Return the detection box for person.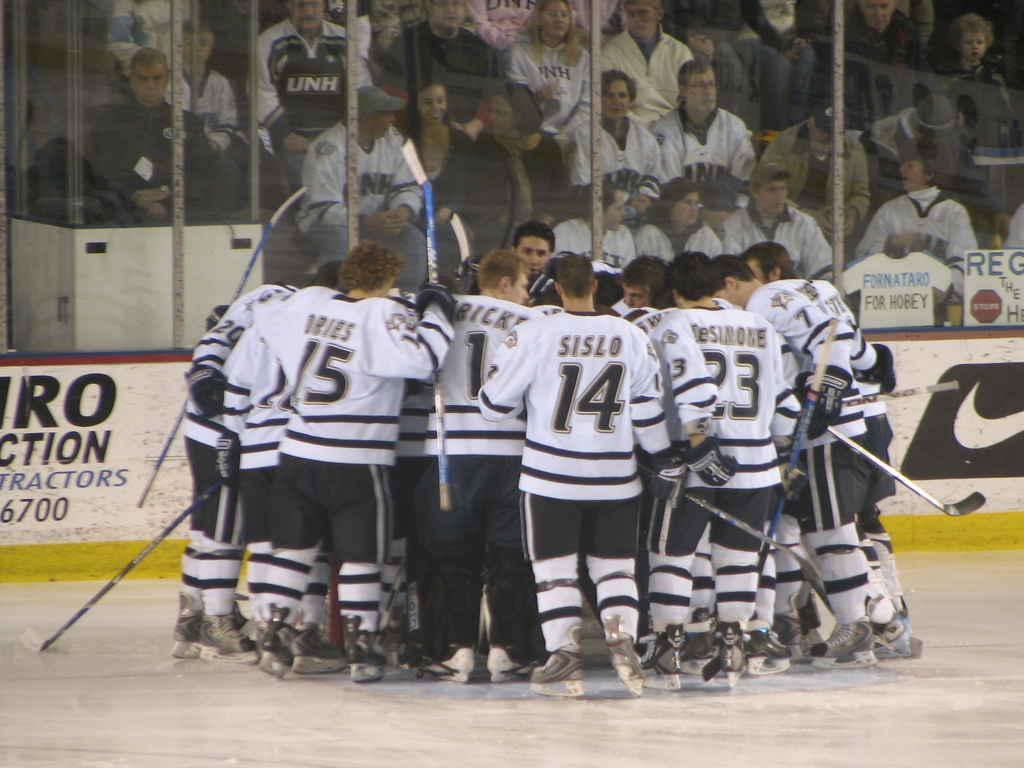
locate(818, 0, 931, 68).
